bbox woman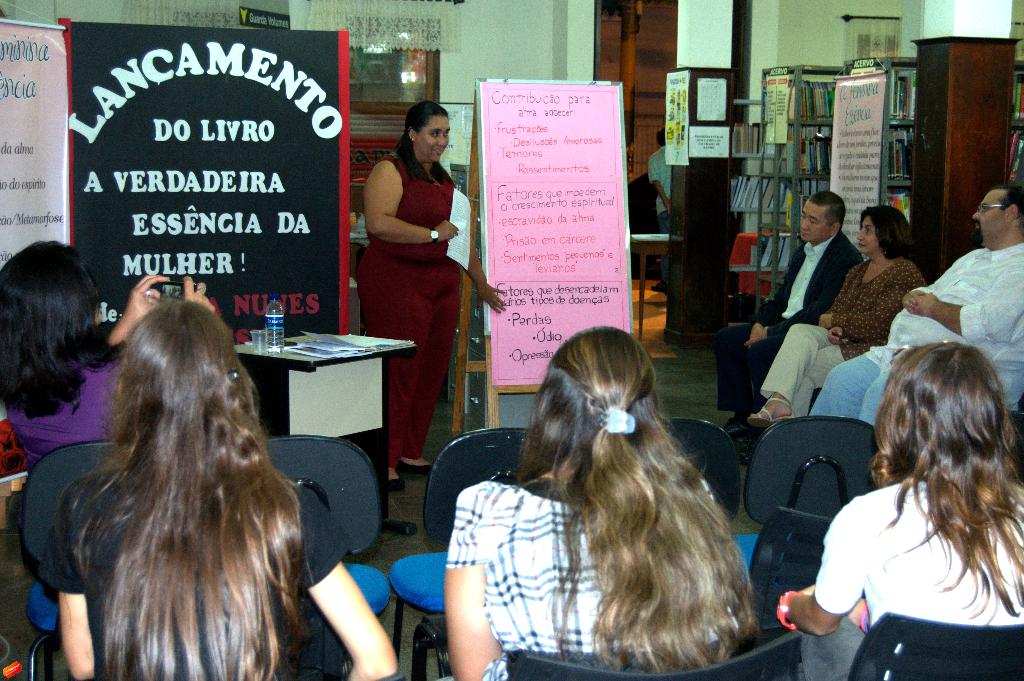
{"left": 0, "top": 231, "right": 220, "bottom": 476}
